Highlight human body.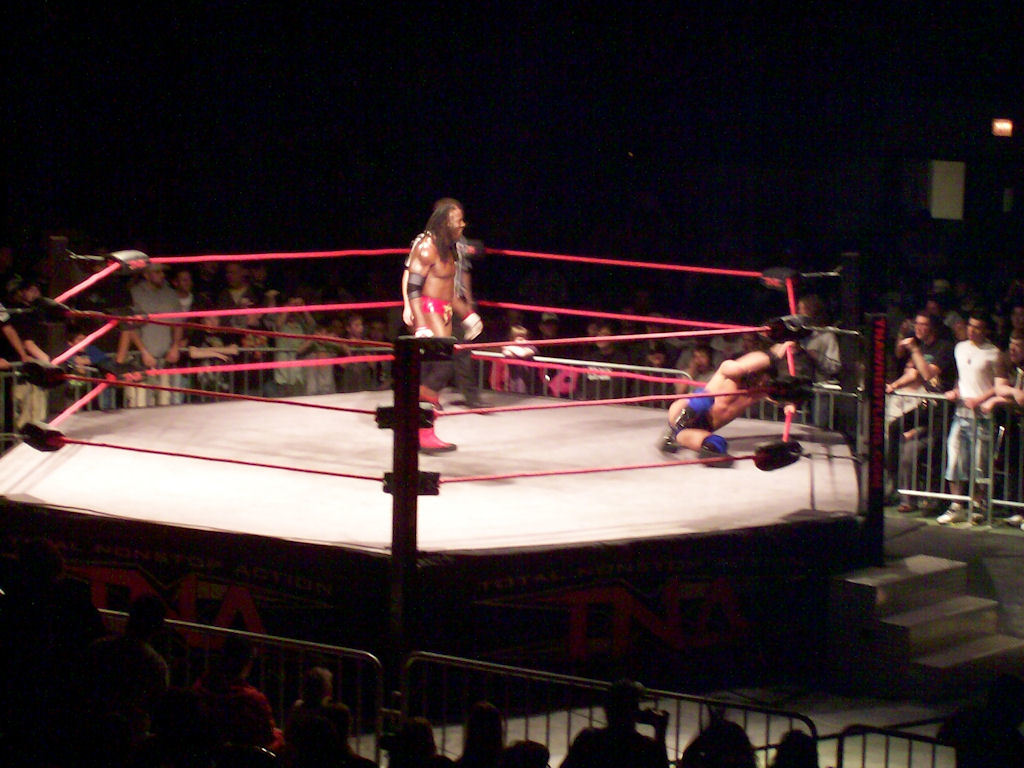
Highlighted region: pyautogui.locateOnScreen(951, 338, 1002, 525).
